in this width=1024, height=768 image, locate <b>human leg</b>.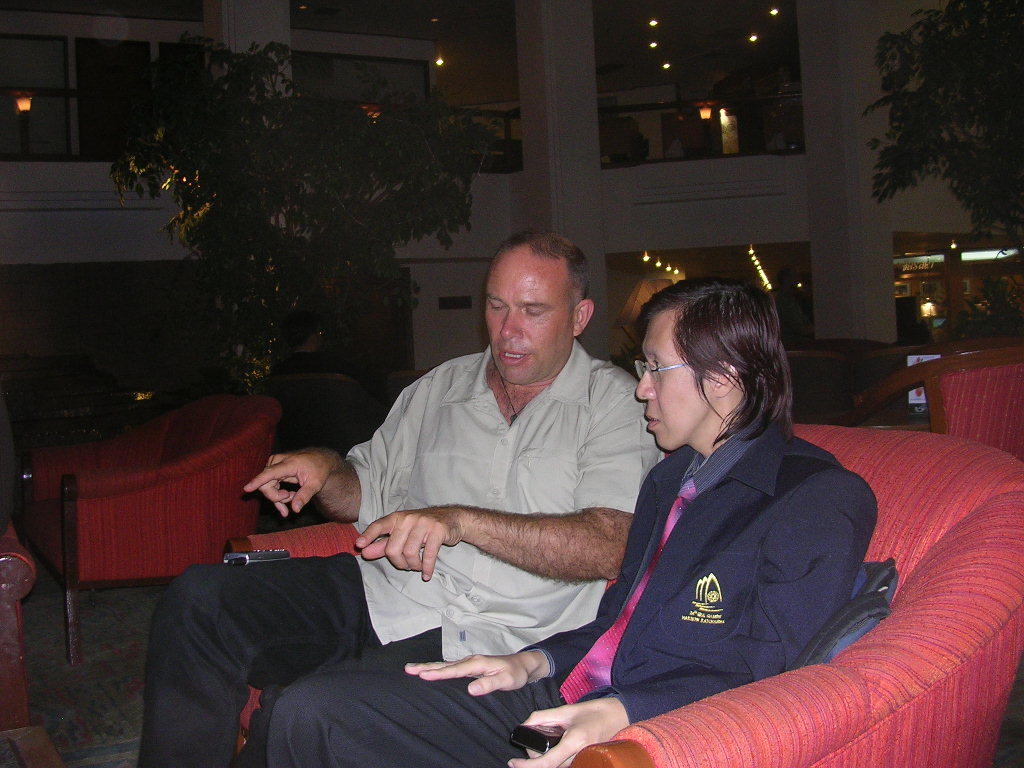
Bounding box: box=[260, 653, 556, 767].
